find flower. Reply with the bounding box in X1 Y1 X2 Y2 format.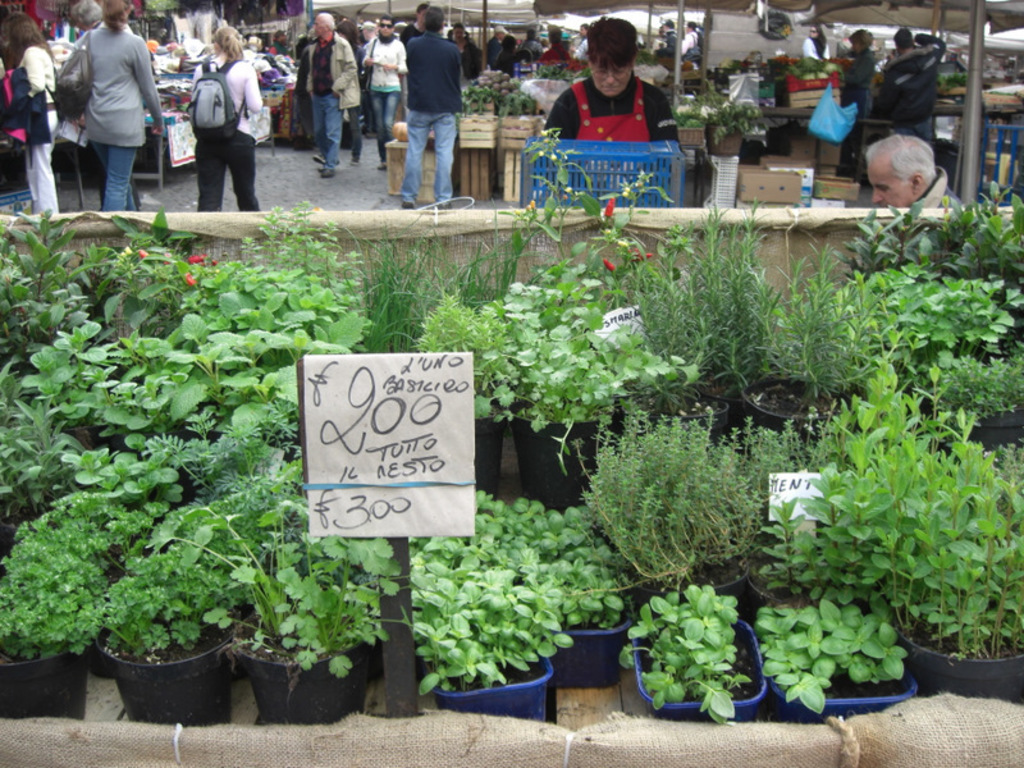
187 250 205 261.
